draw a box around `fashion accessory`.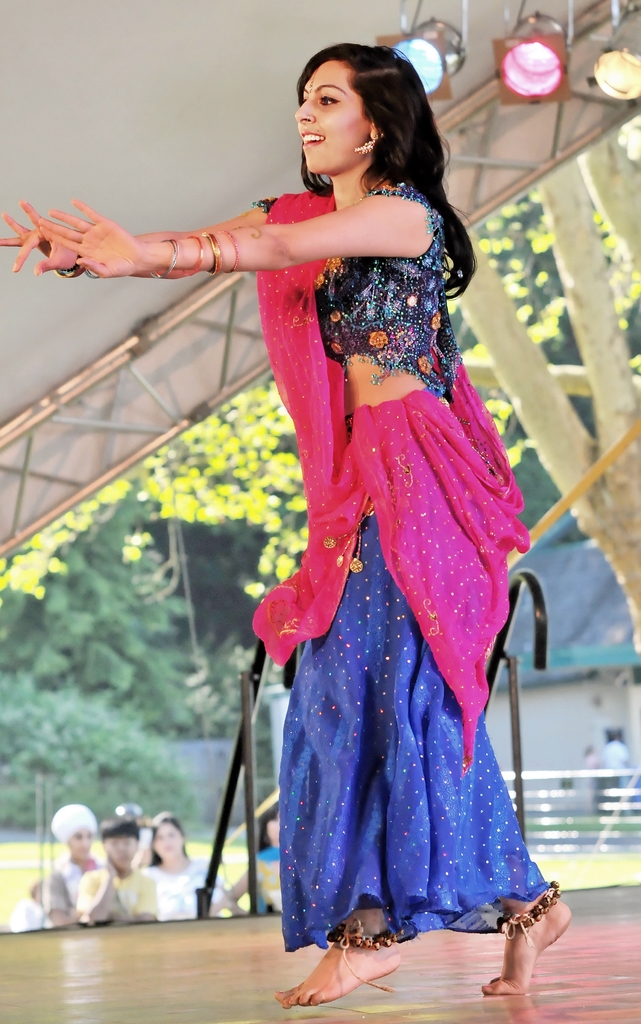
[151,237,179,280].
